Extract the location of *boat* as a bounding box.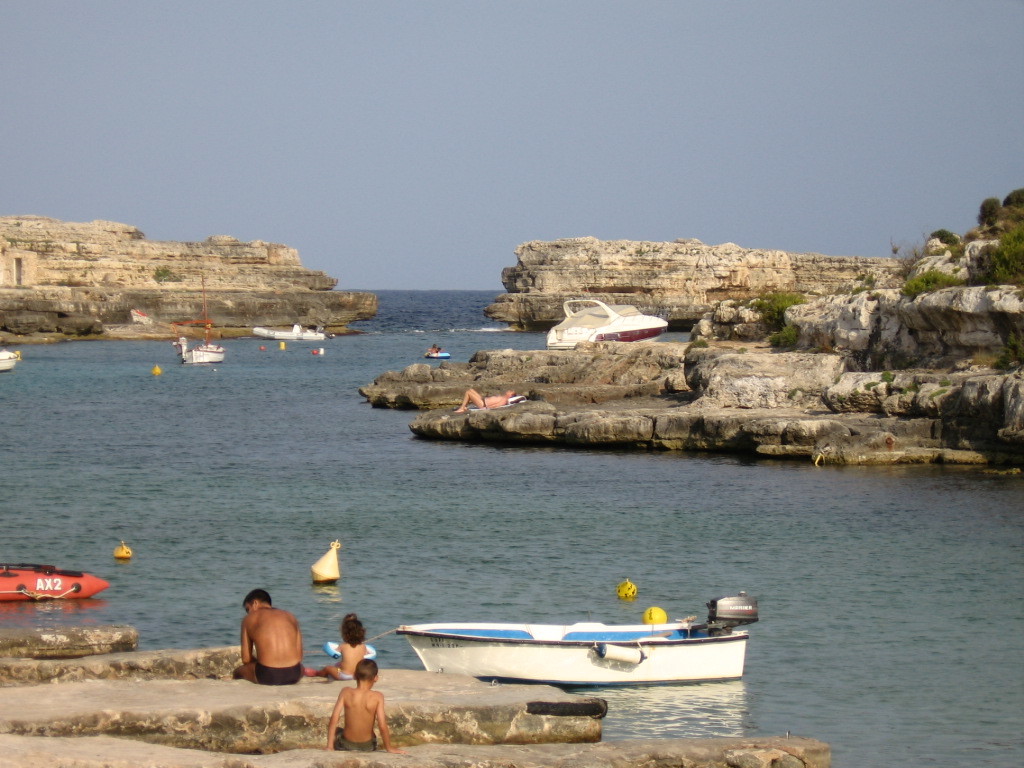
(left=177, top=274, right=230, bottom=365).
